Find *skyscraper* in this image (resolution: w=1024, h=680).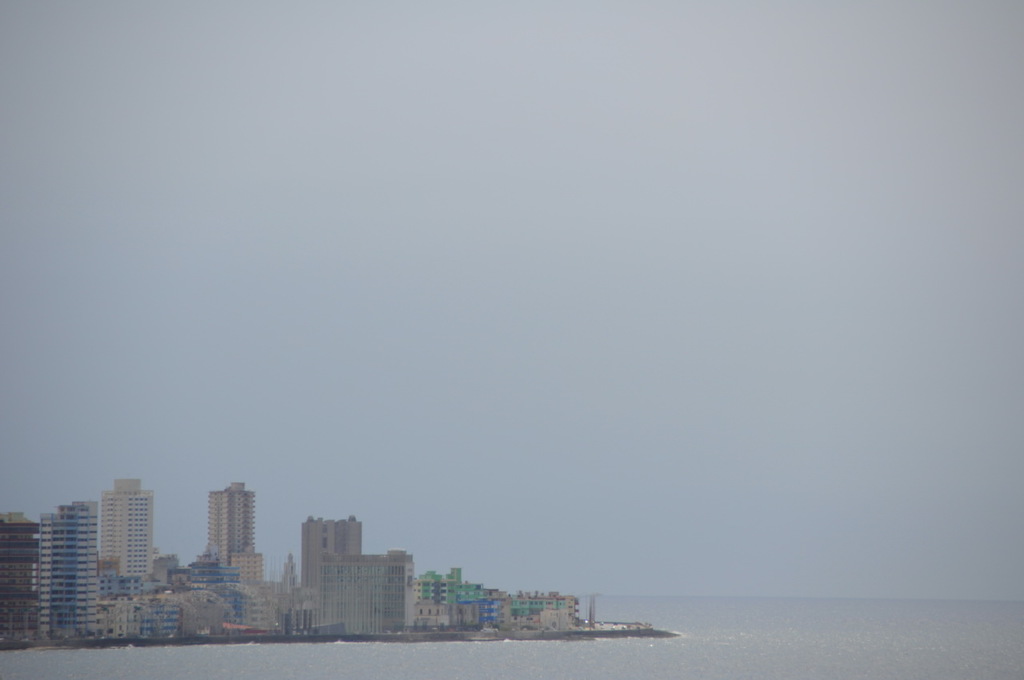
279,524,391,618.
